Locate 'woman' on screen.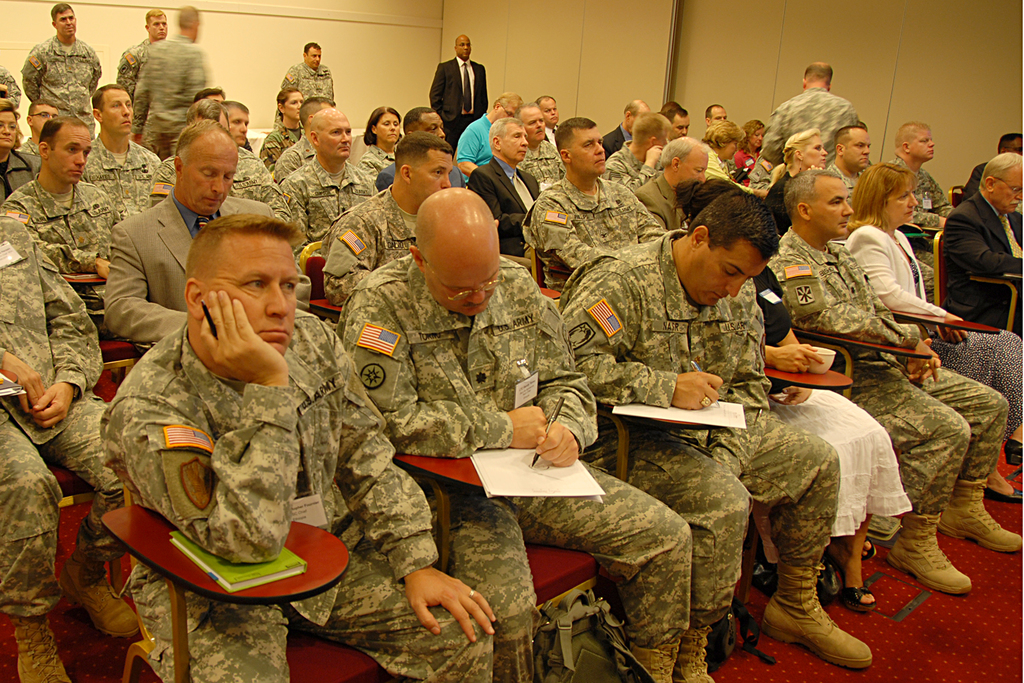
On screen at left=362, top=104, right=404, bottom=183.
